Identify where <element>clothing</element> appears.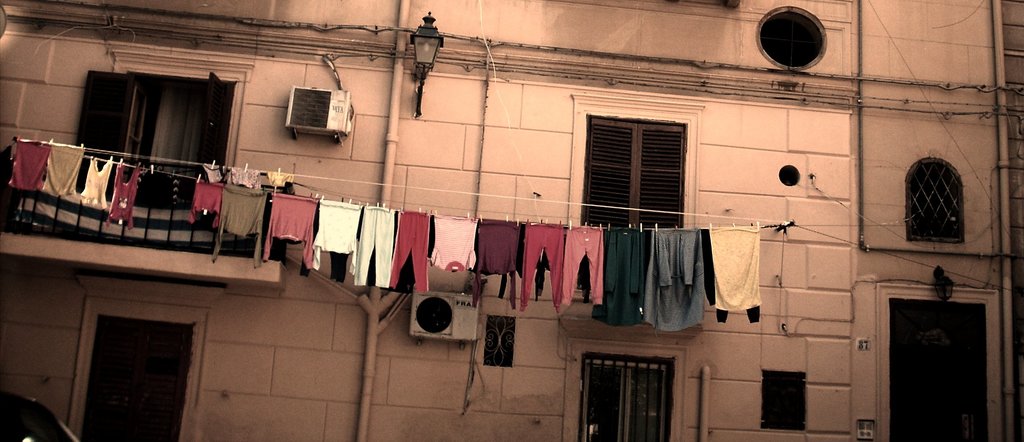
Appears at box(645, 237, 711, 333).
